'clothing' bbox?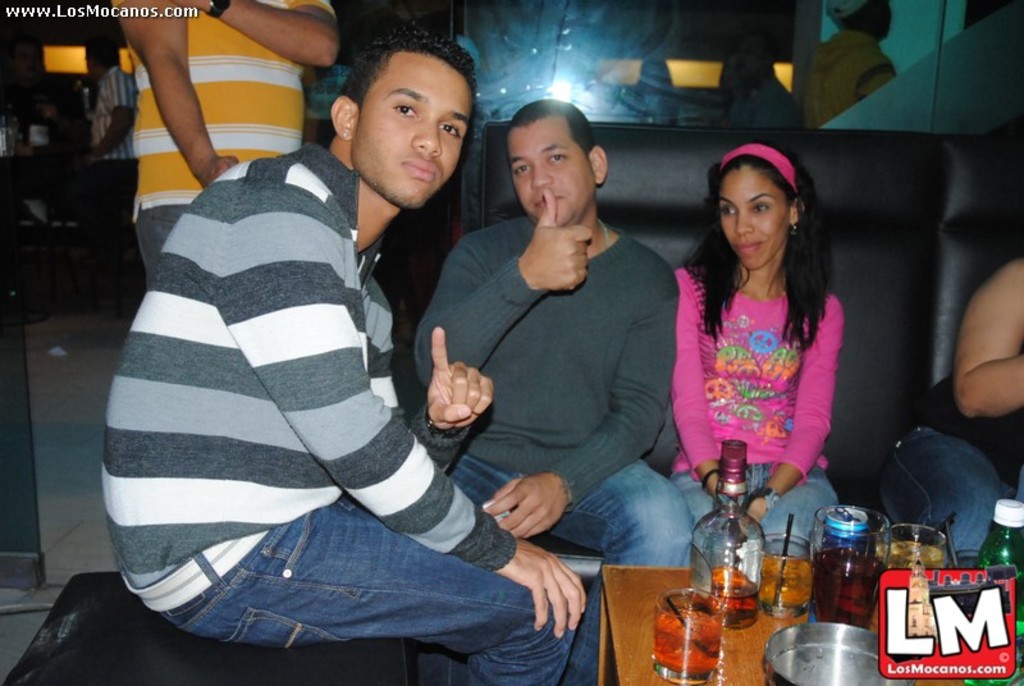
BBox(131, 0, 347, 270)
